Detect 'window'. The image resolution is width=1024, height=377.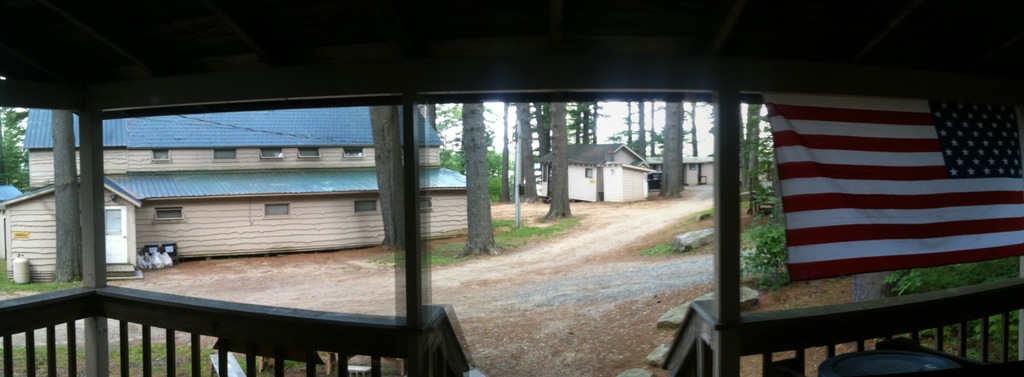
(x1=341, y1=147, x2=362, y2=163).
